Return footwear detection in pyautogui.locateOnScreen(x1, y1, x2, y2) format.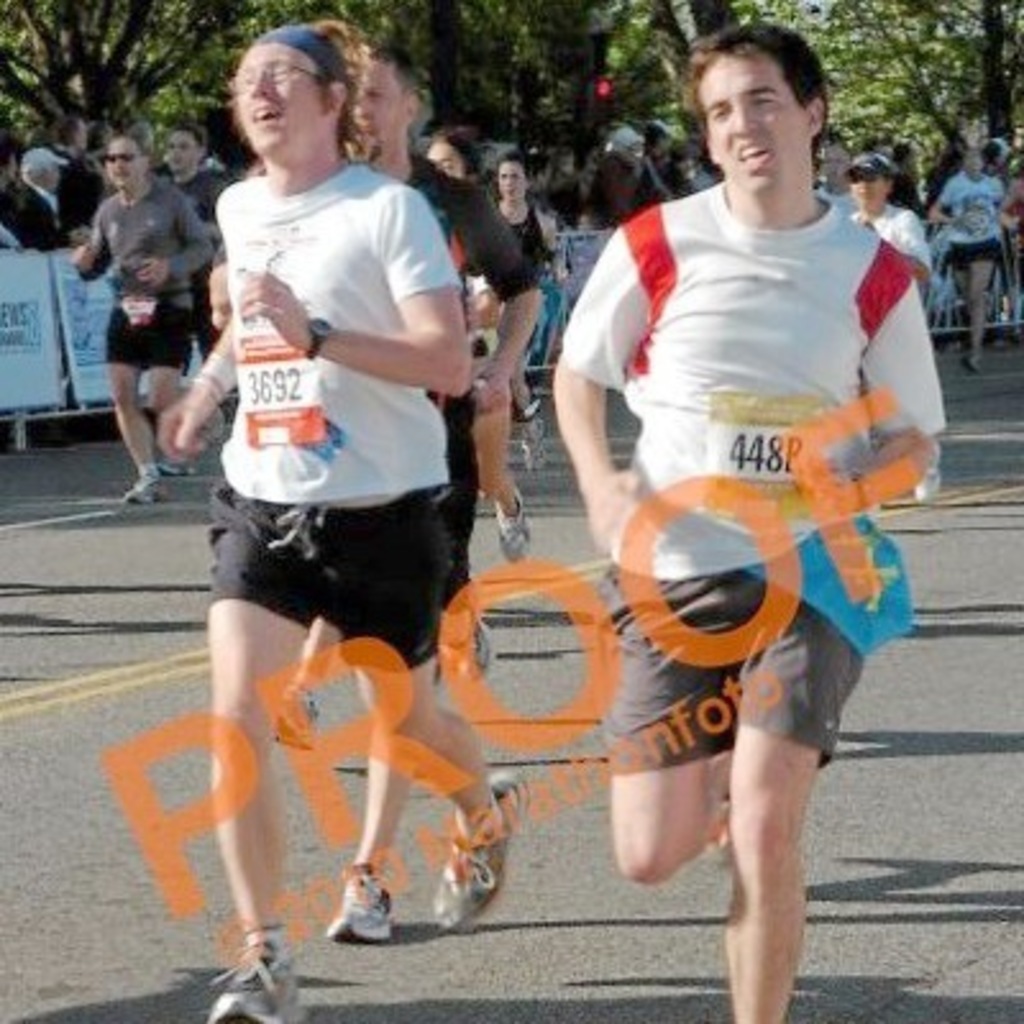
pyautogui.locateOnScreen(527, 402, 540, 422).
